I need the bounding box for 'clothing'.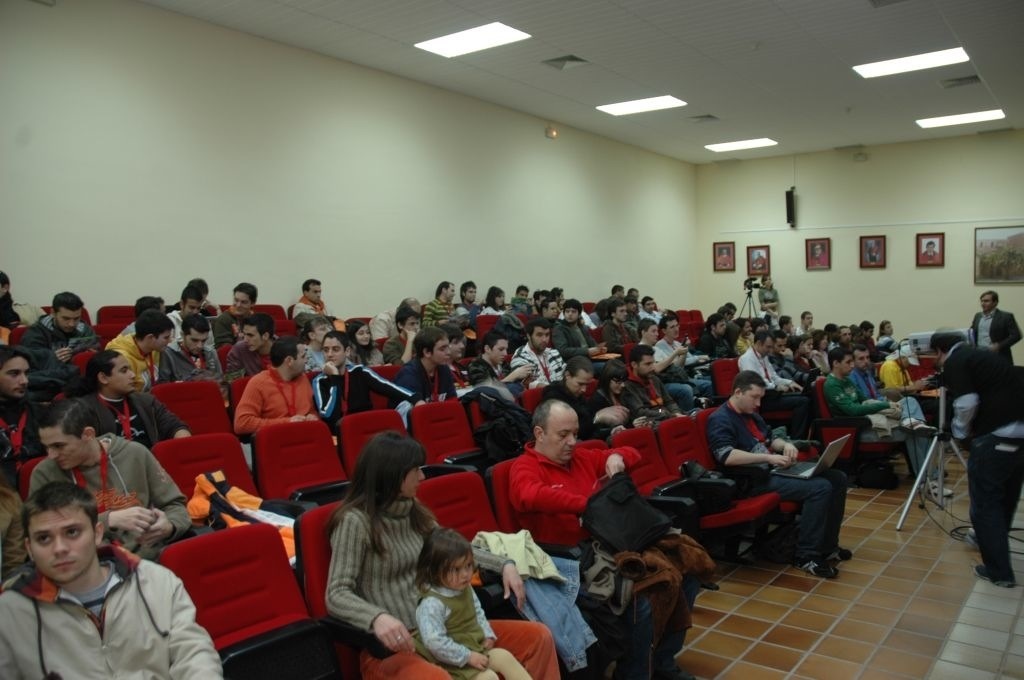
Here it is: region(970, 307, 1022, 357).
